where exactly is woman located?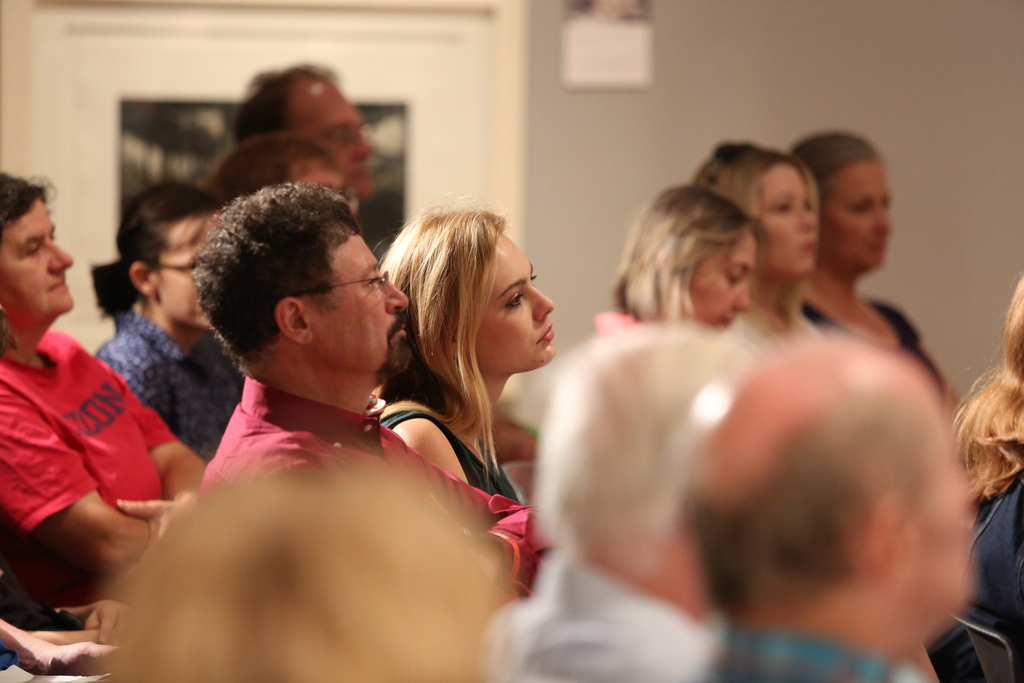
Its bounding box is [x1=705, y1=133, x2=894, y2=356].
